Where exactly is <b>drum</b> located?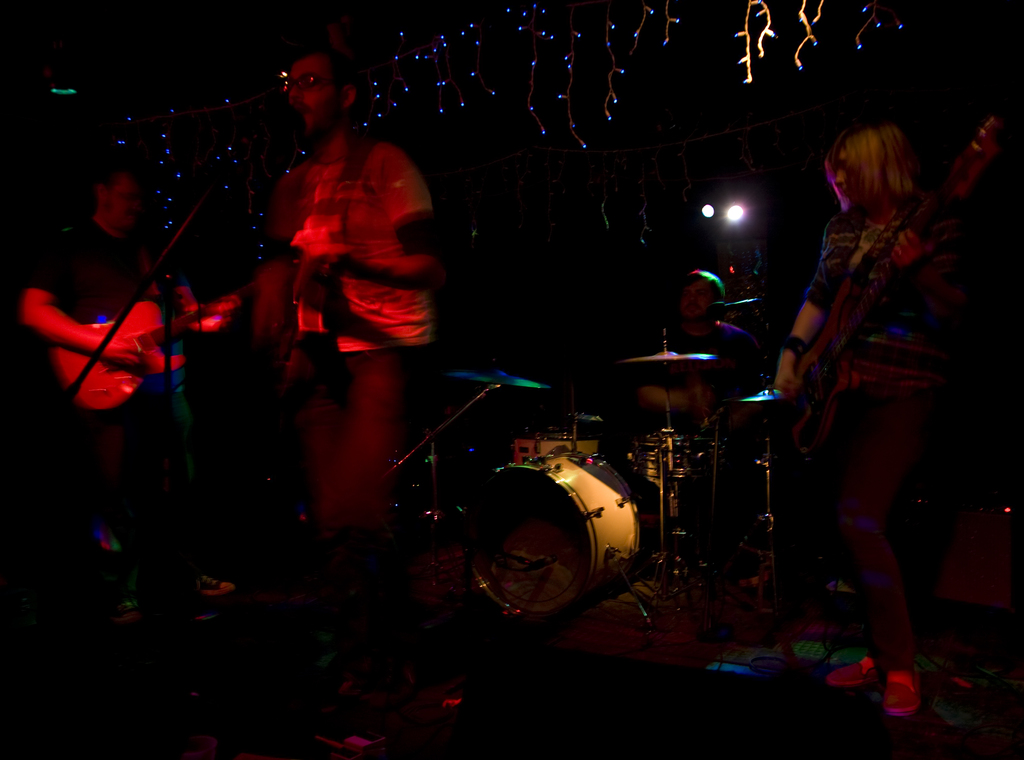
Its bounding box is Rect(514, 431, 598, 461).
